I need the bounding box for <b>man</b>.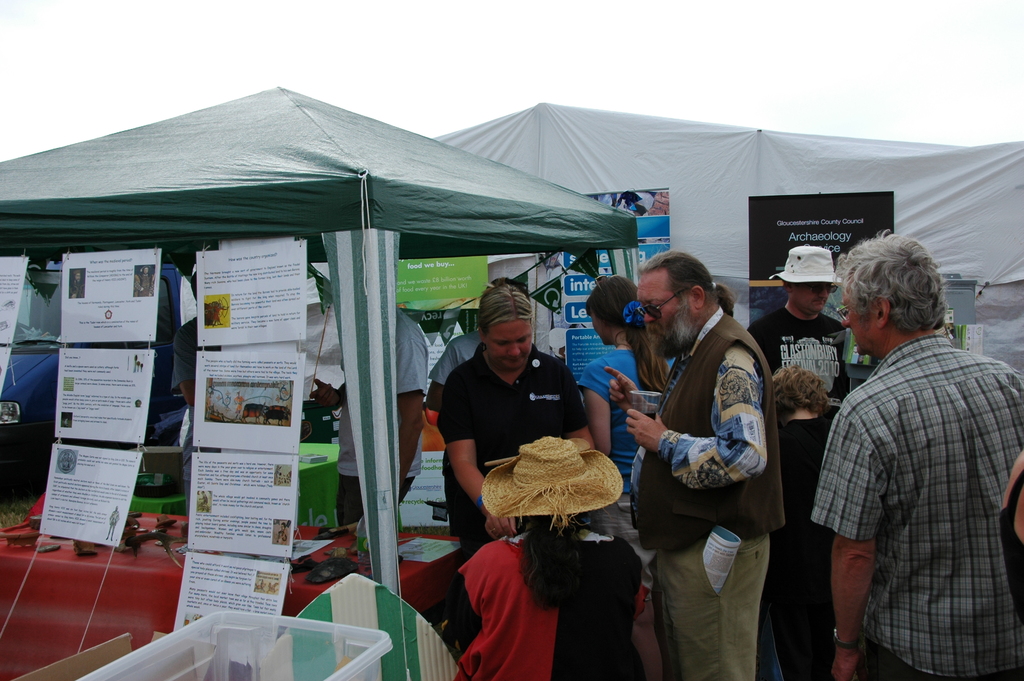
Here it is: l=818, t=227, r=1023, b=680.
